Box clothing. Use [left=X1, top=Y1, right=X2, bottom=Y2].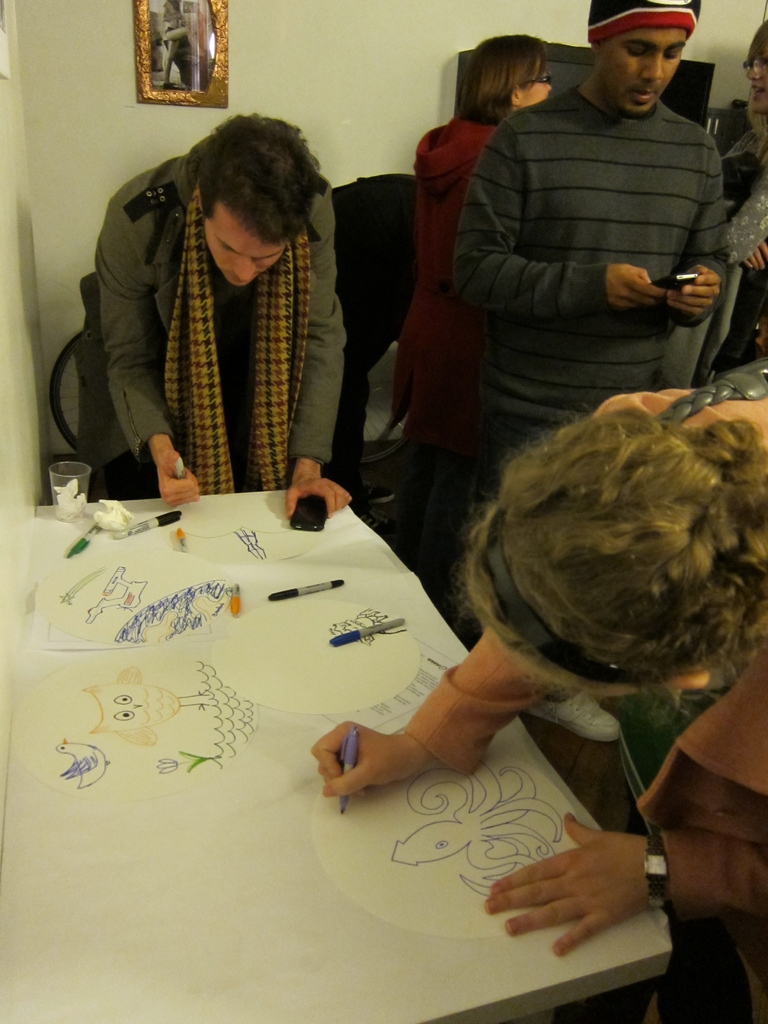
[left=713, top=97, right=767, bottom=369].
